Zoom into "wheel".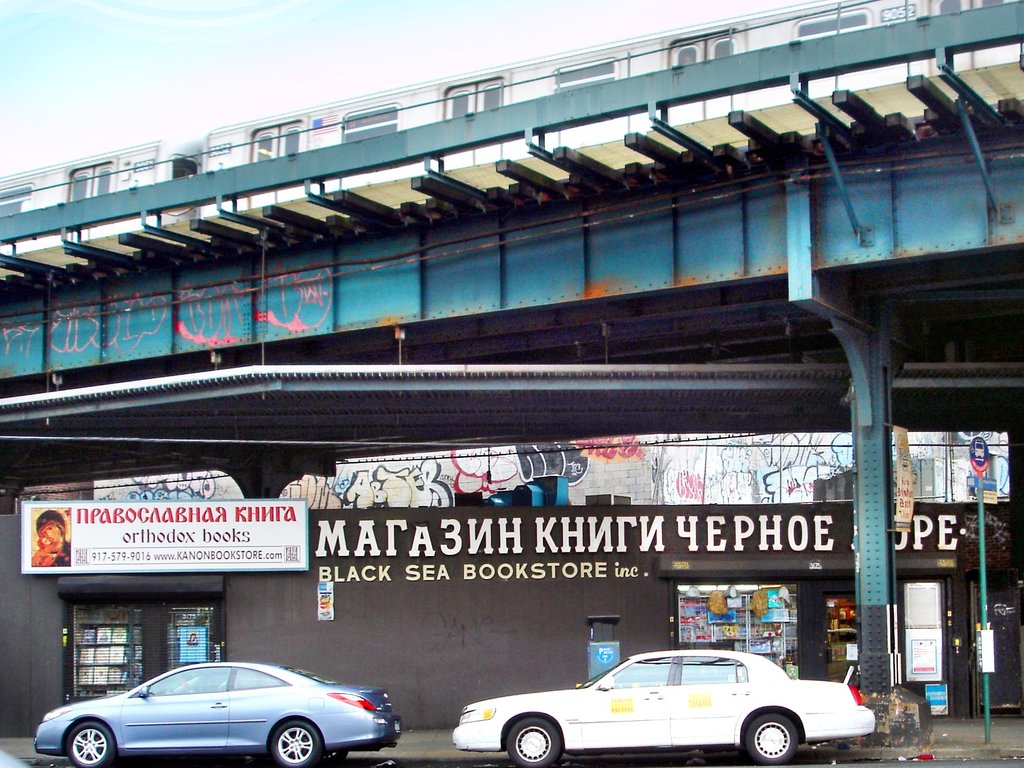
Zoom target: select_region(506, 718, 562, 767).
